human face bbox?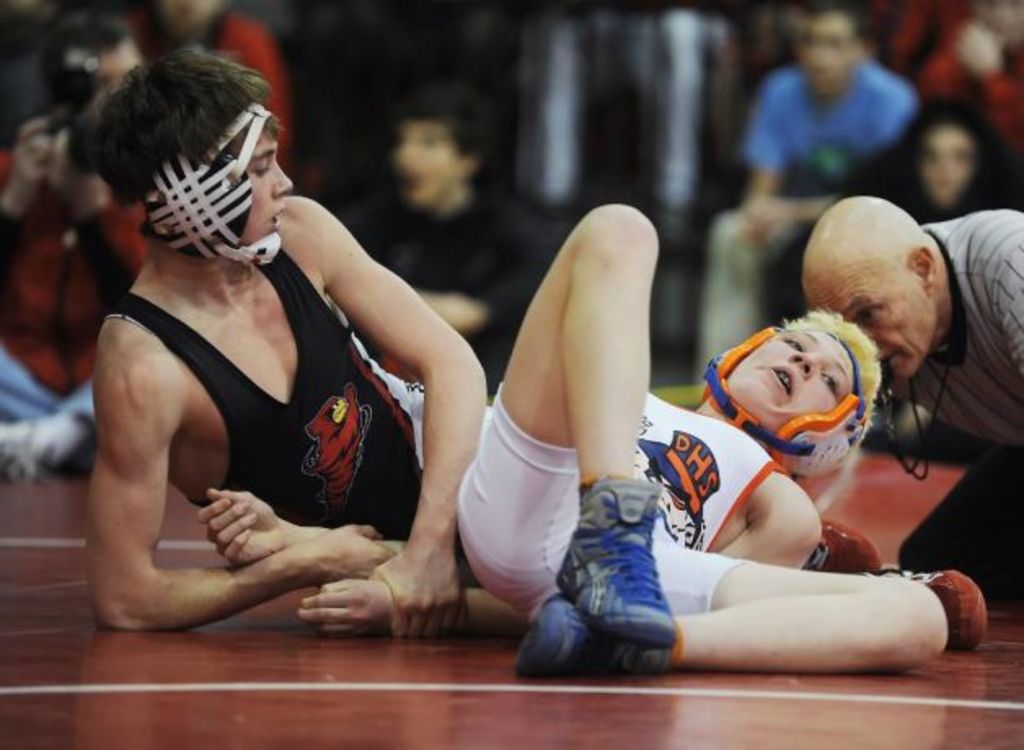
select_region(236, 124, 300, 238)
